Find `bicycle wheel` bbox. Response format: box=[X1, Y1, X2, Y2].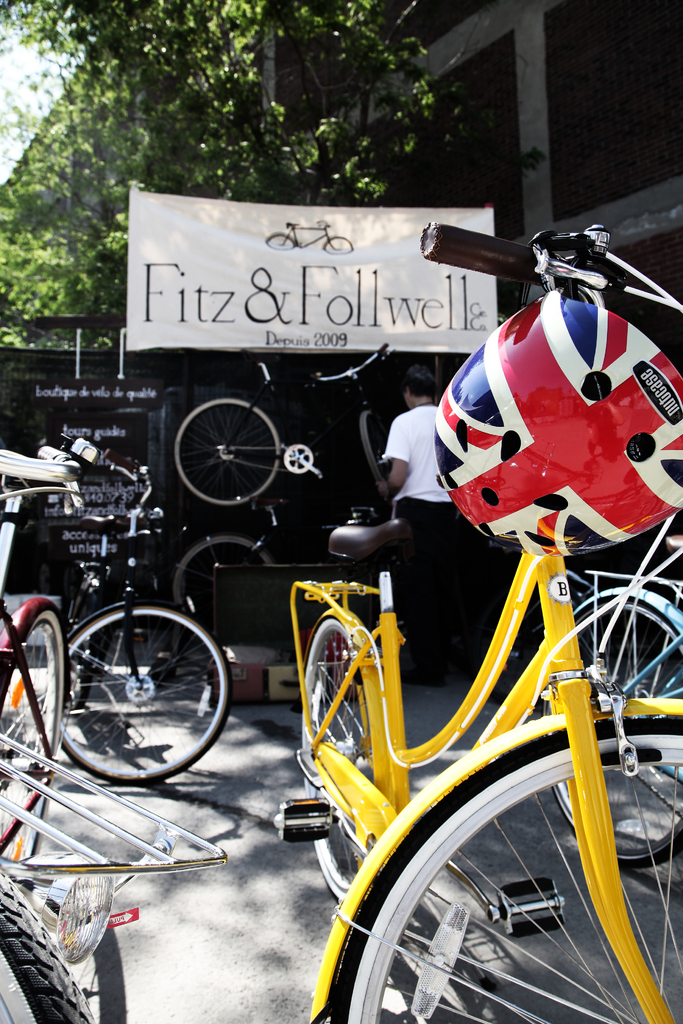
box=[174, 402, 276, 519].
